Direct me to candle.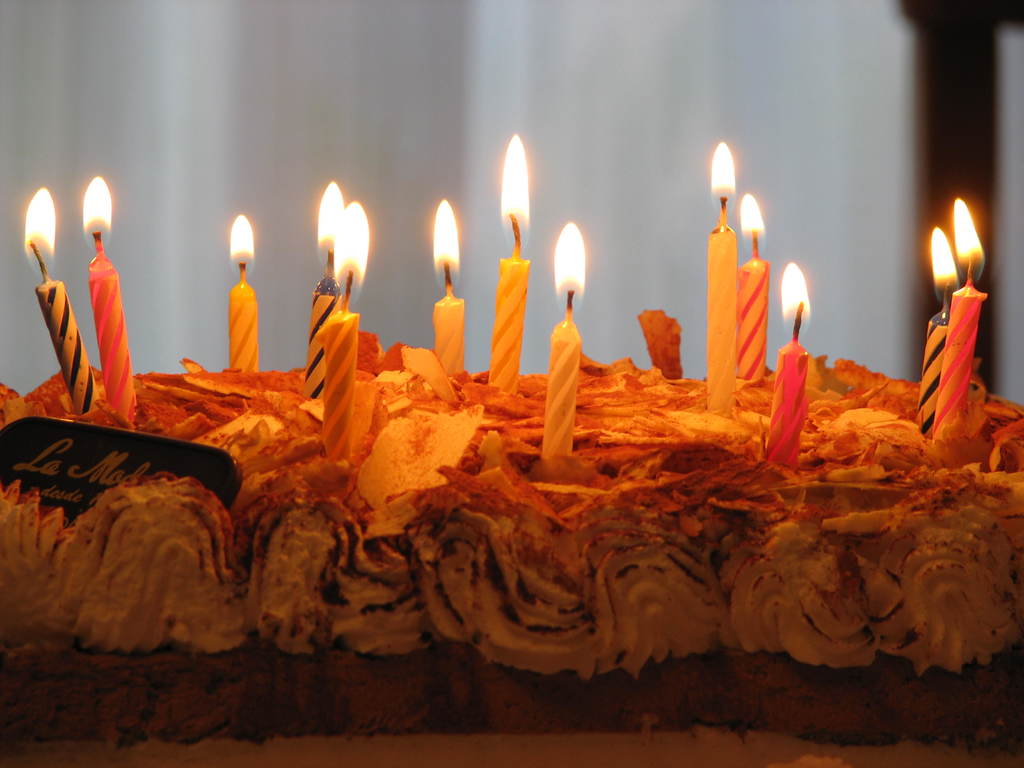
Direction: BBox(81, 177, 140, 422).
